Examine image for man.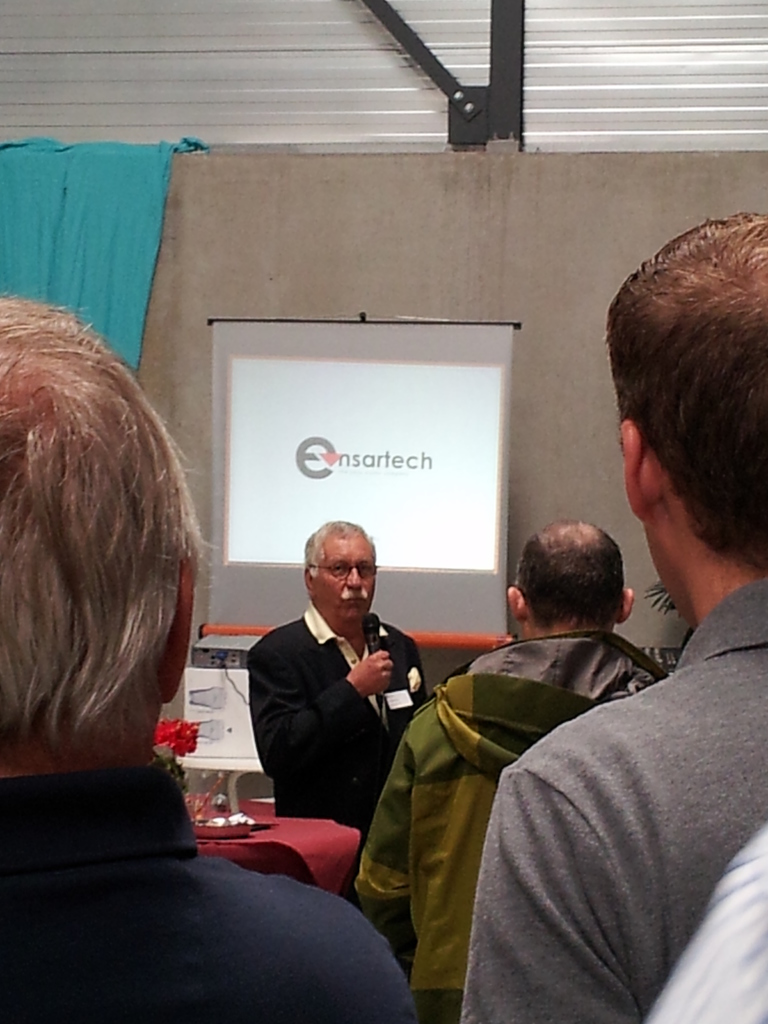
Examination result: (x1=450, y1=207, x2=767, y2=1023).
